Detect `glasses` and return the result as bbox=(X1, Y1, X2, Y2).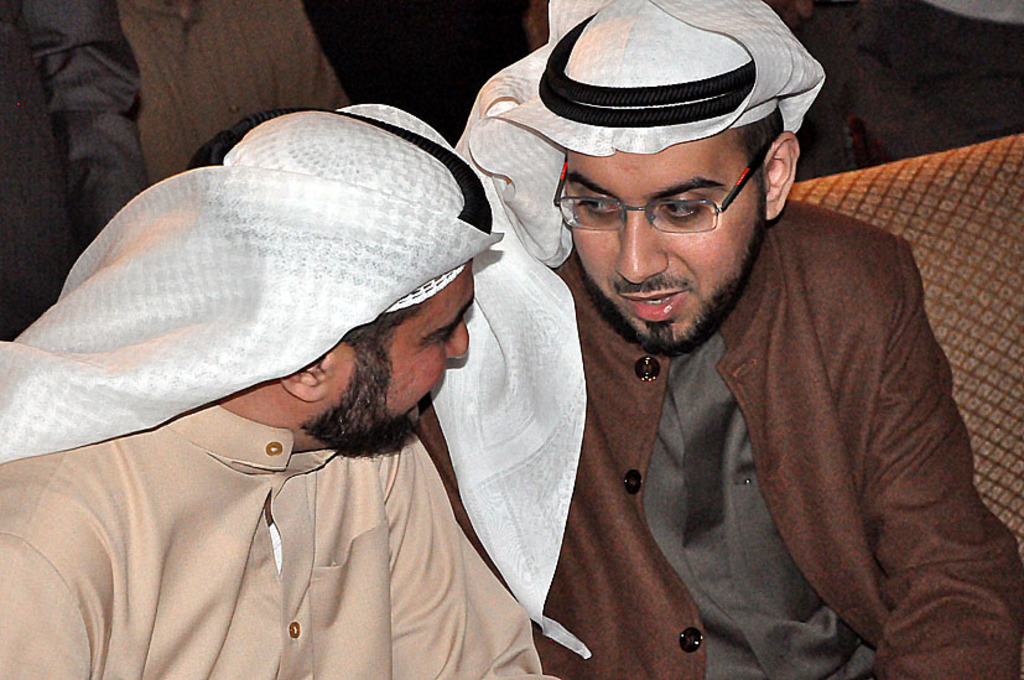
bbox=(549, 170, 778, 246).
